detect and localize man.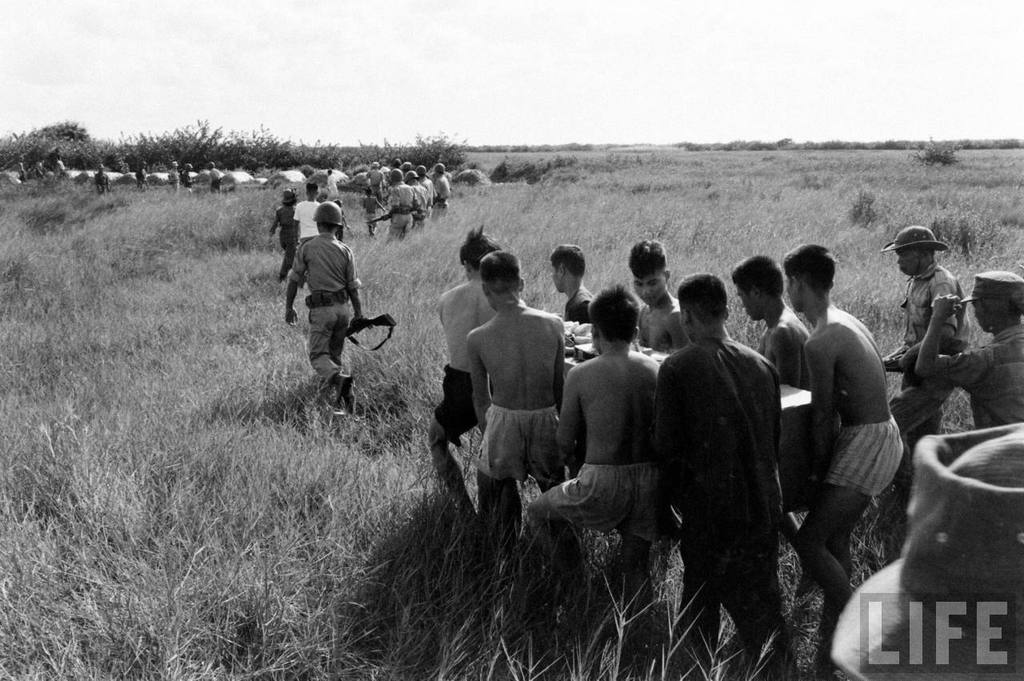
Localized at (405, 170, 424, 228).
